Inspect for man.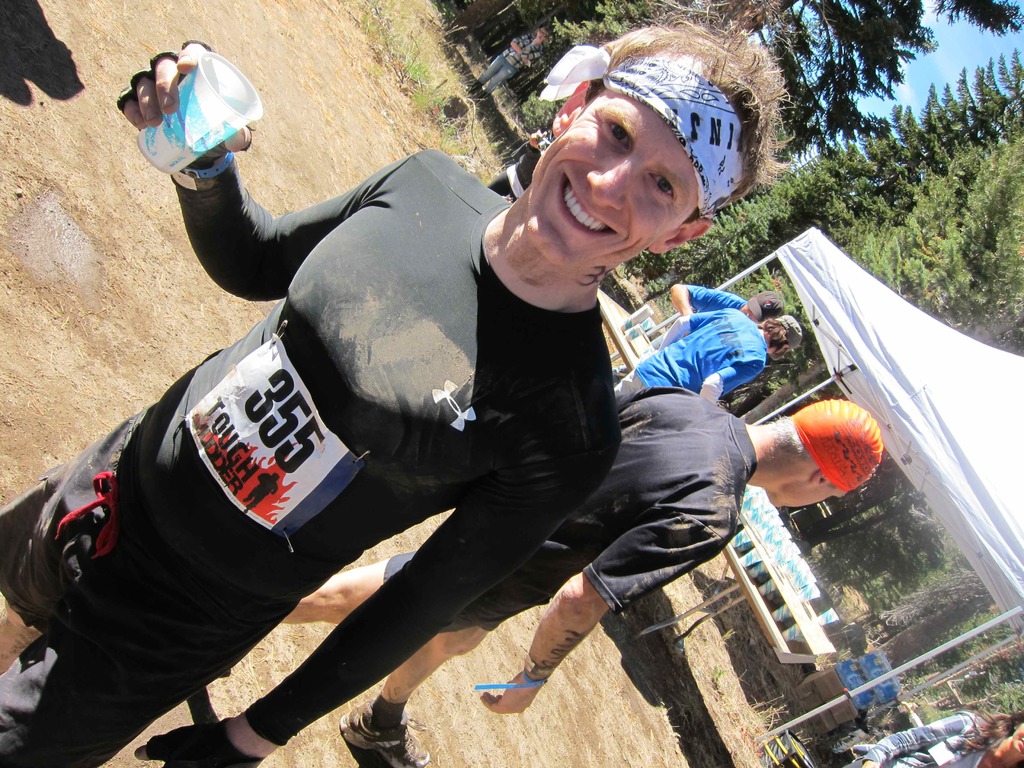
Inspection: (278, 410, 879, 767).
